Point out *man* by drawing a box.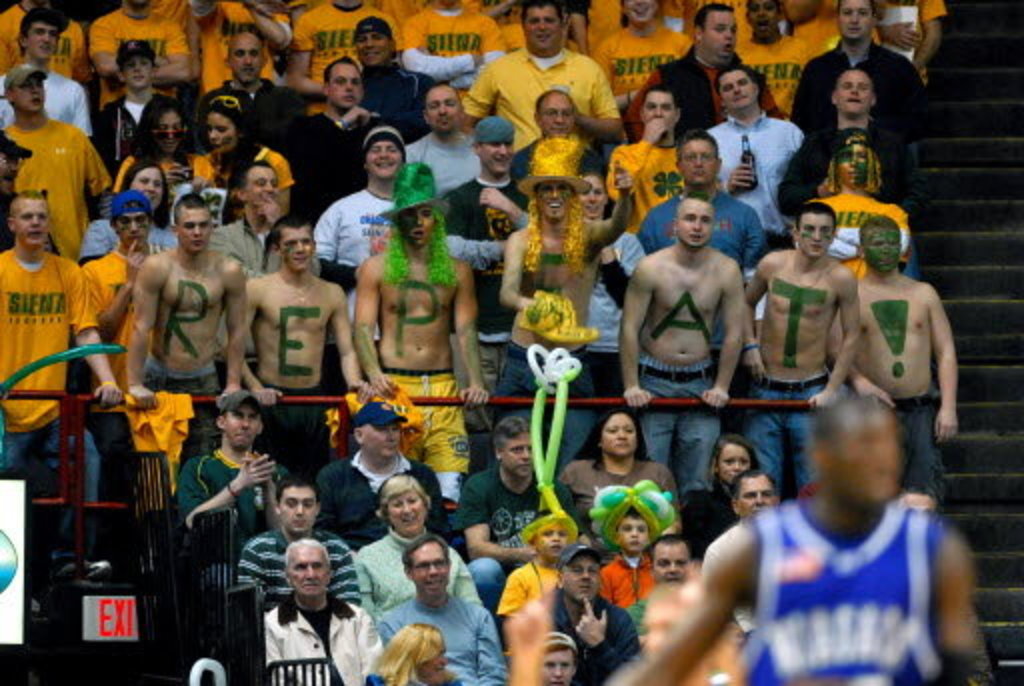
{"x1": 350, "y1": 152, "x2": 492, "y2": 512}.
